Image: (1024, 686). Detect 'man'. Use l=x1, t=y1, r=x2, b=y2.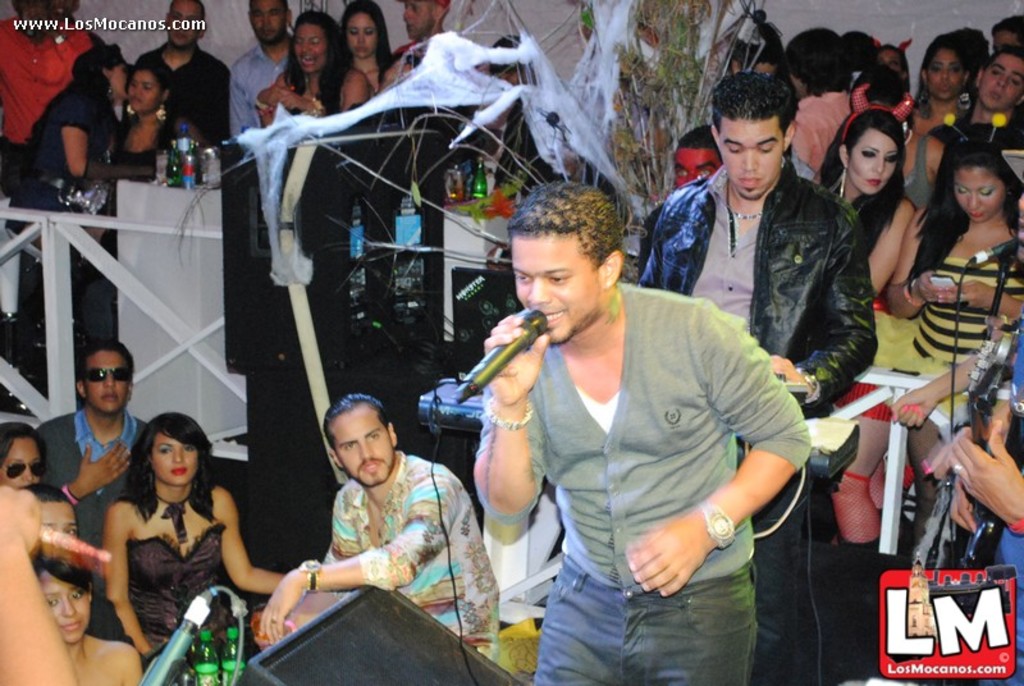
l=0, t=0, r=92, b=196.
